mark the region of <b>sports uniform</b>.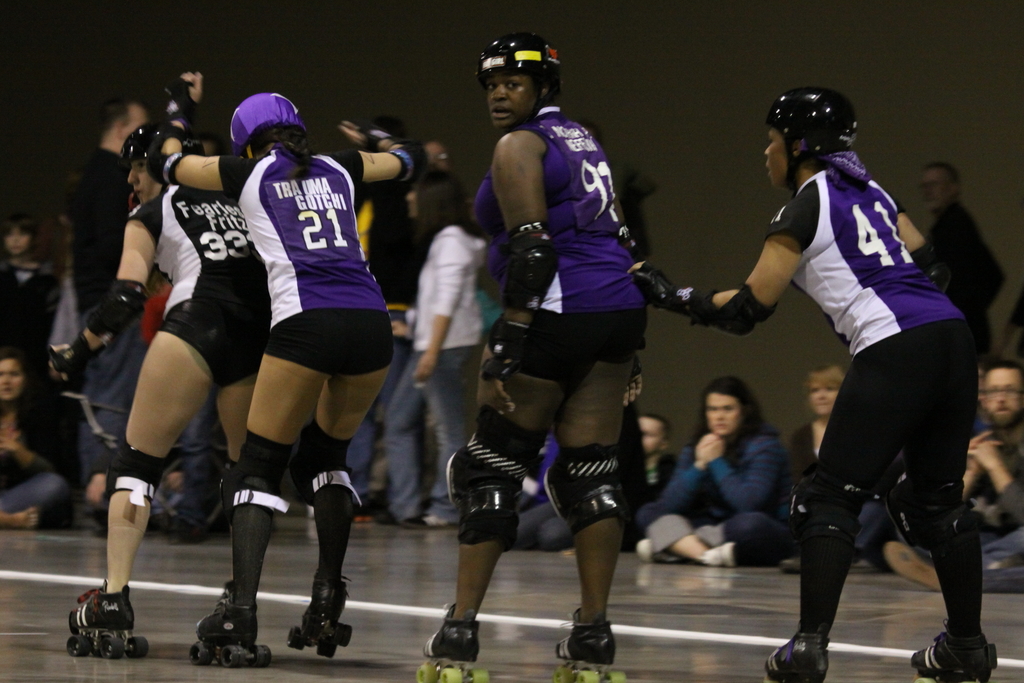
Region: left=419, top=41, right=651, bottom=682.
